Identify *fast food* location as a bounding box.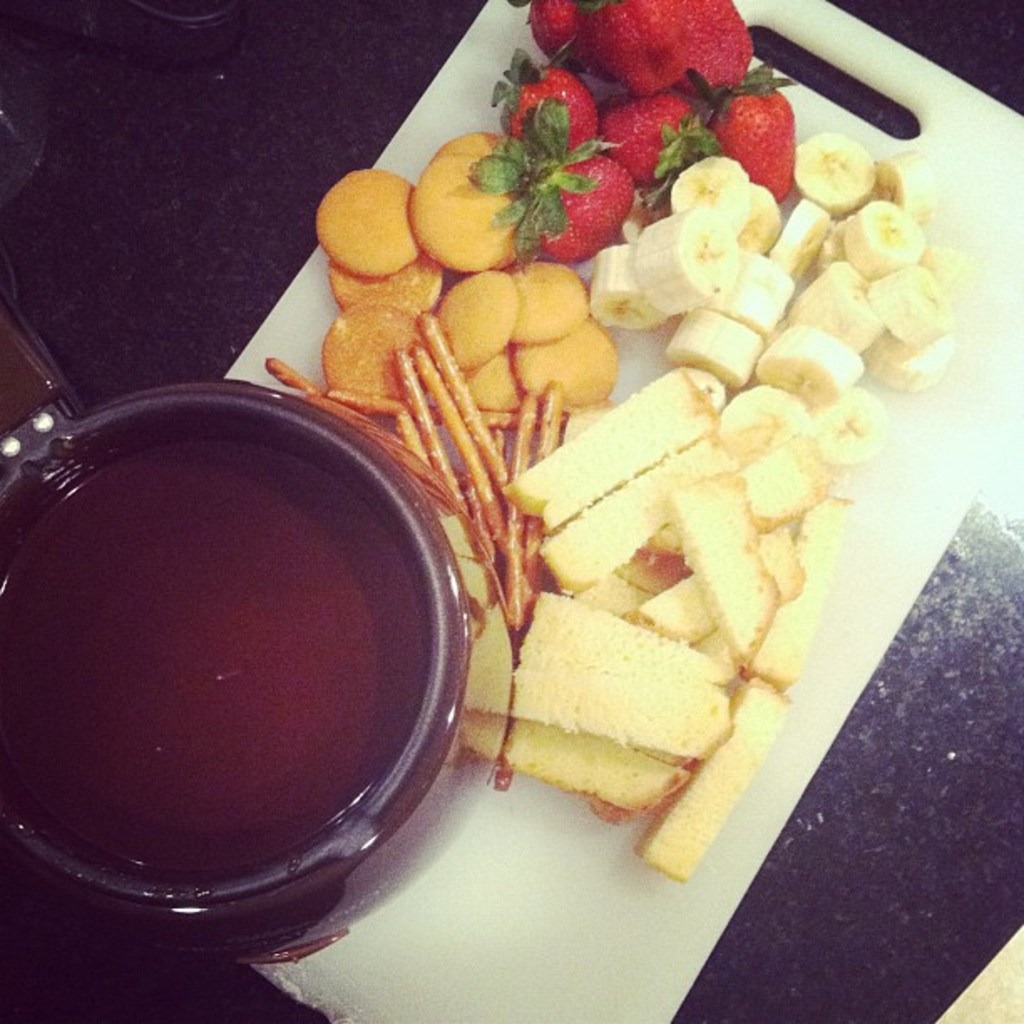
select_region(313, 164, 422, 283).
